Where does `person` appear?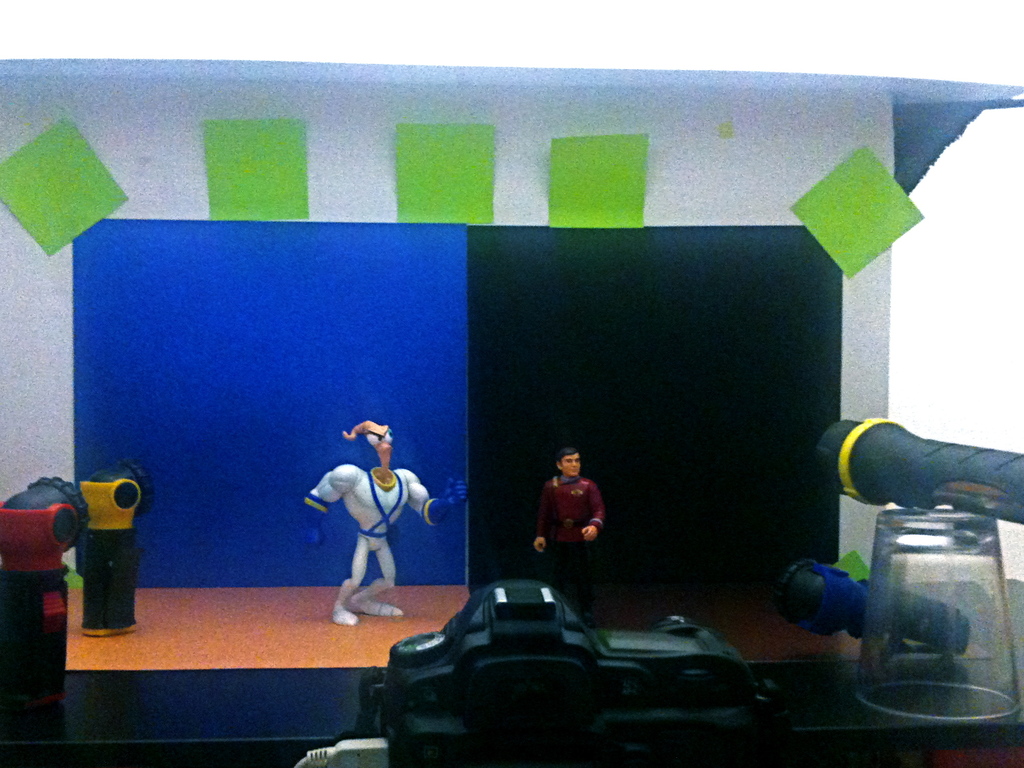
Appears at <region>534, 442, 603, 616</region>.
